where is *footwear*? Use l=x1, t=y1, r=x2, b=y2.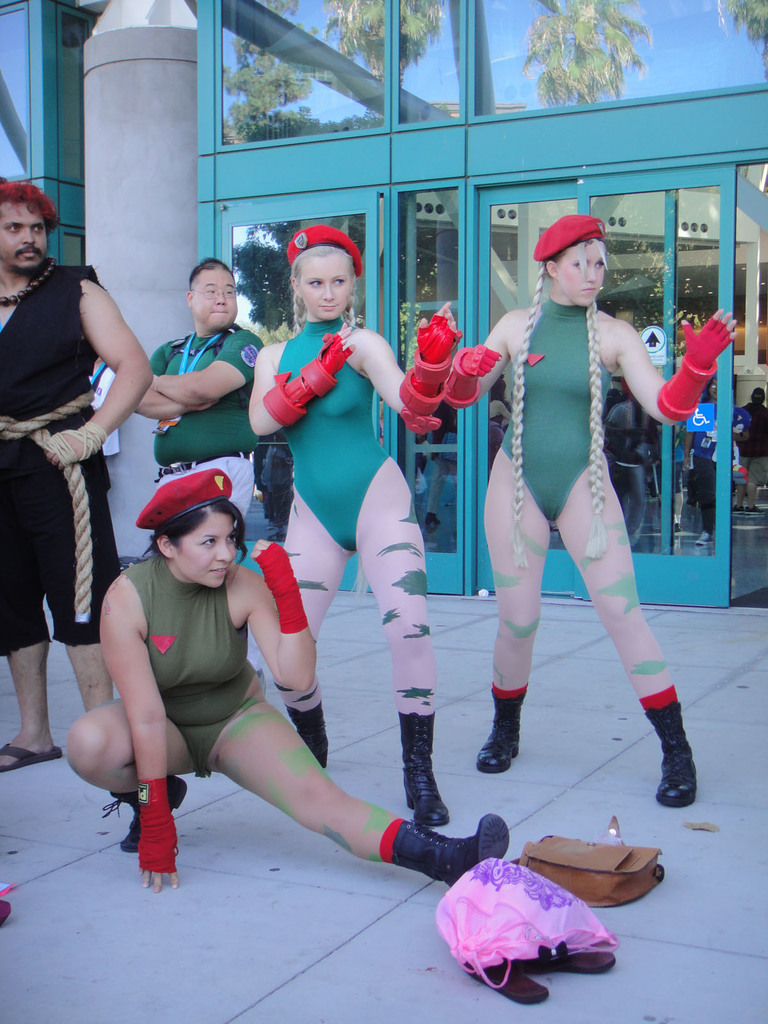
l=648, t=695, r=714, b=804.
